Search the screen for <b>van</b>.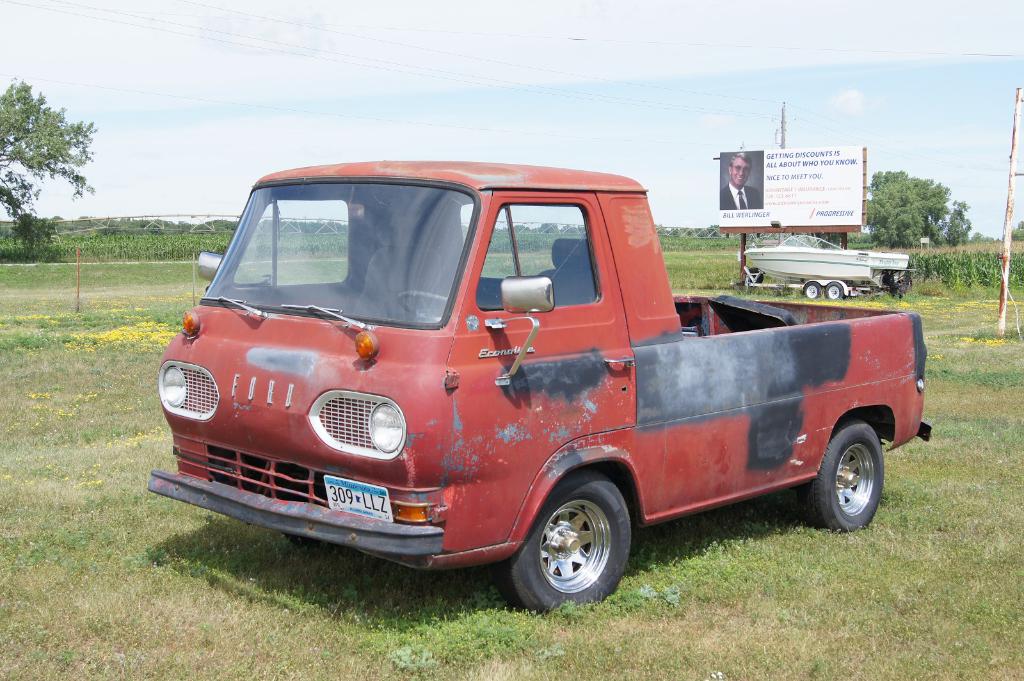
Found at 145/159/935/622.
